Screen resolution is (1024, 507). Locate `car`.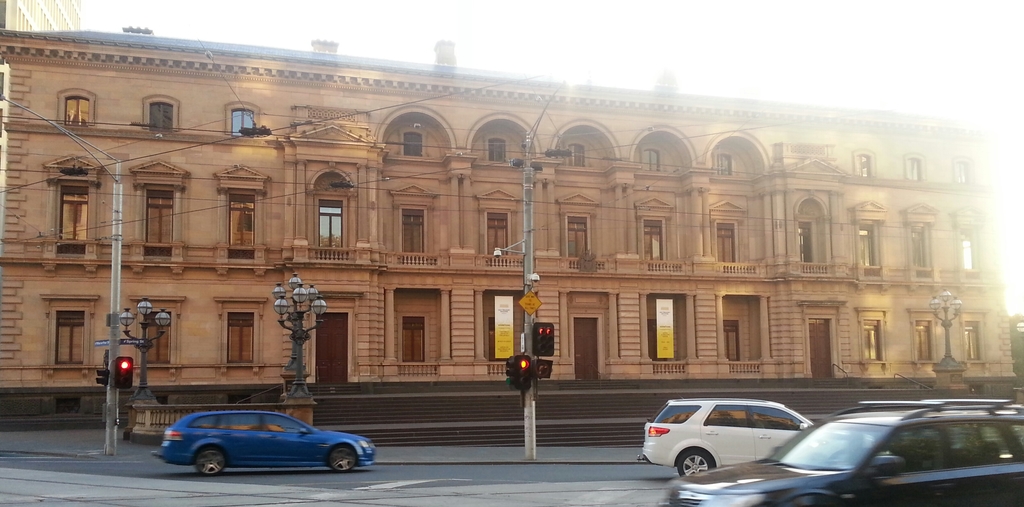
[633,398,811,475].
